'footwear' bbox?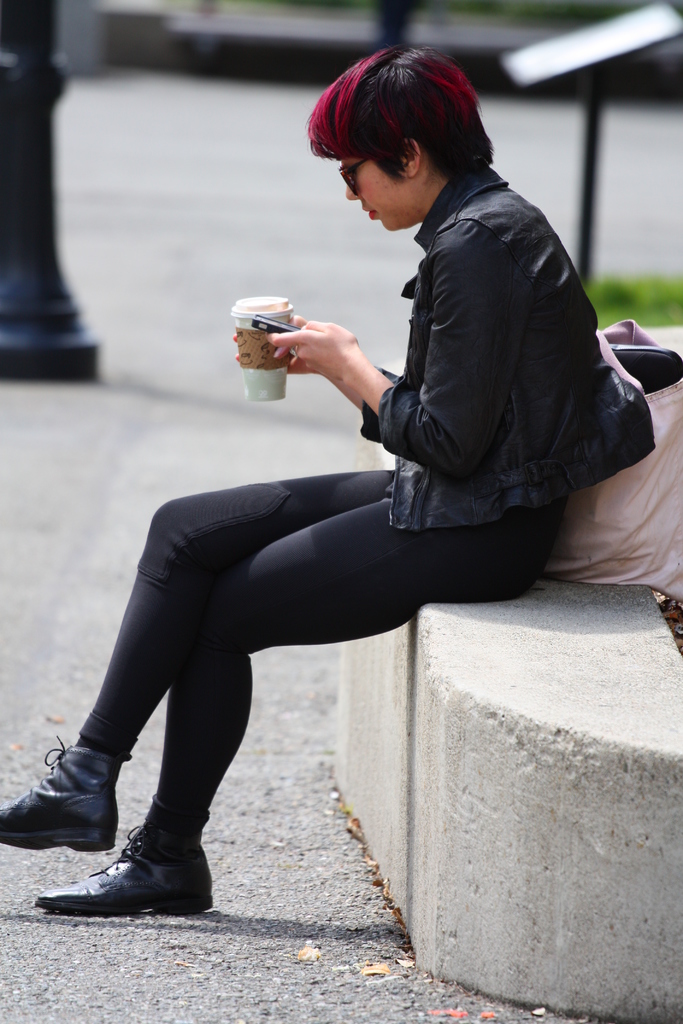
Rect(0, 737, 120, 851)
